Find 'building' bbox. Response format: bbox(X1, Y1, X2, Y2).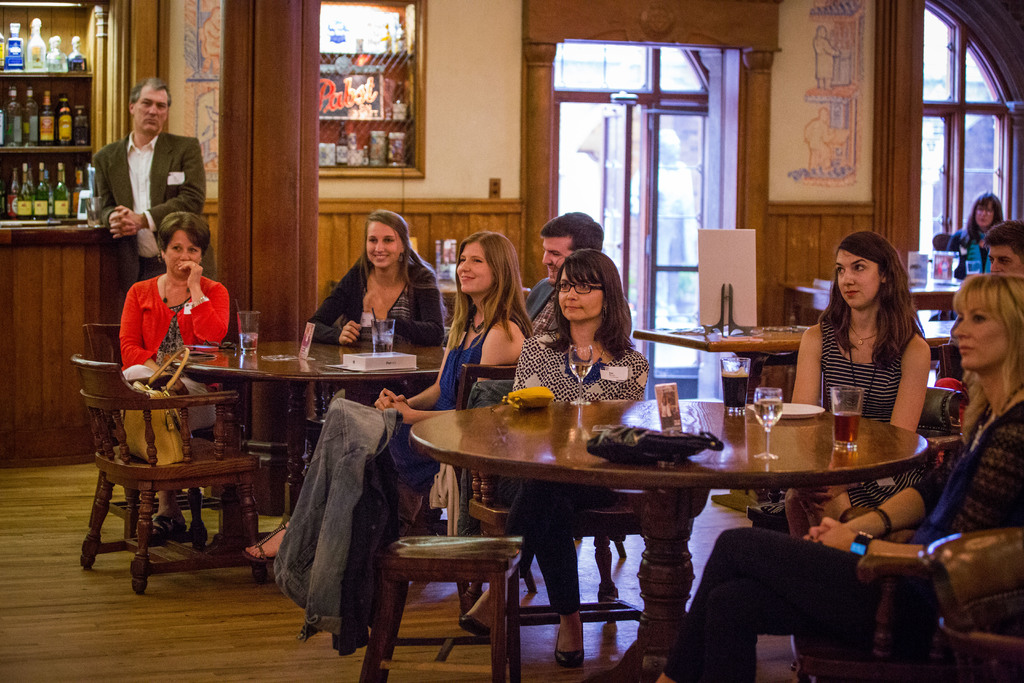
bbox(0, 0, 1023, 682).
